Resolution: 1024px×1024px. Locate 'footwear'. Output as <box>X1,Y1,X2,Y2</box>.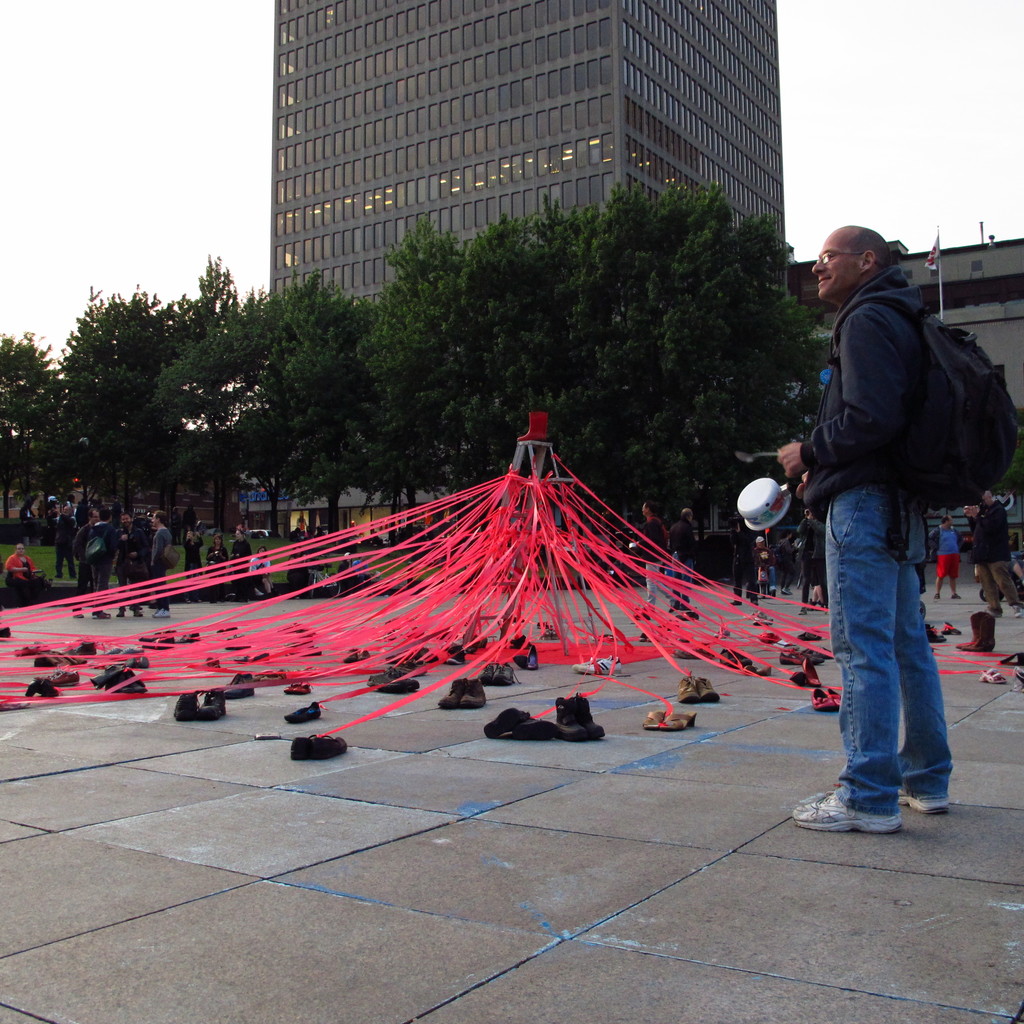
<box>16,641,39,659</box>.
